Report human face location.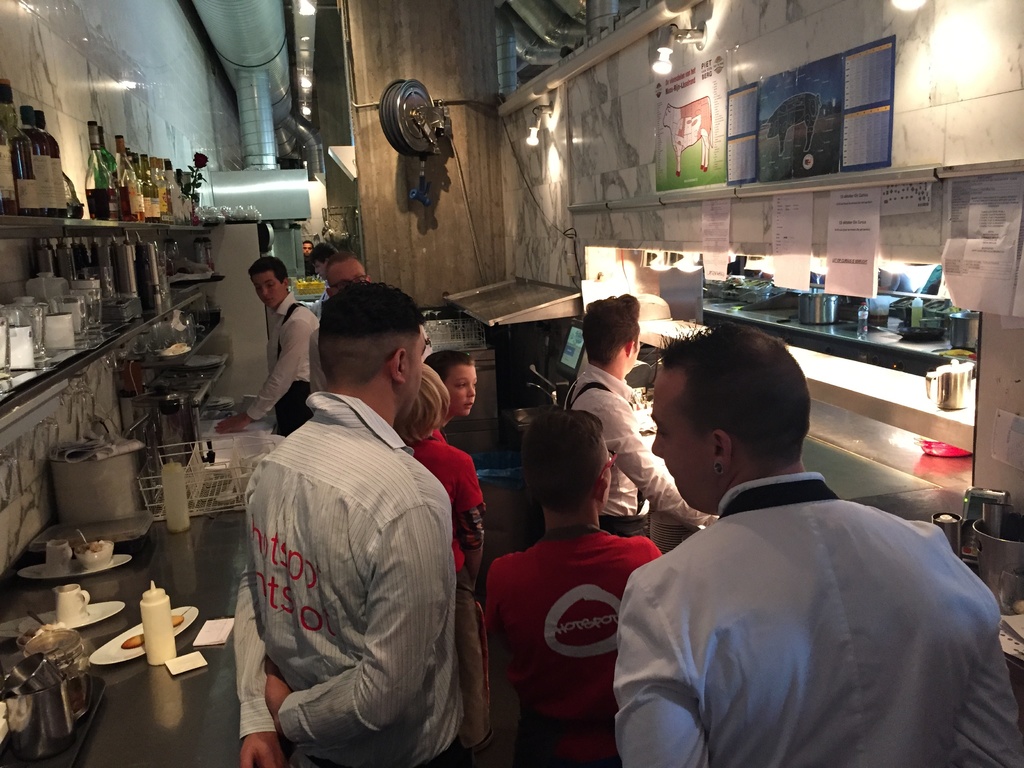
Report: select_region(632, 326, 641, 367).
